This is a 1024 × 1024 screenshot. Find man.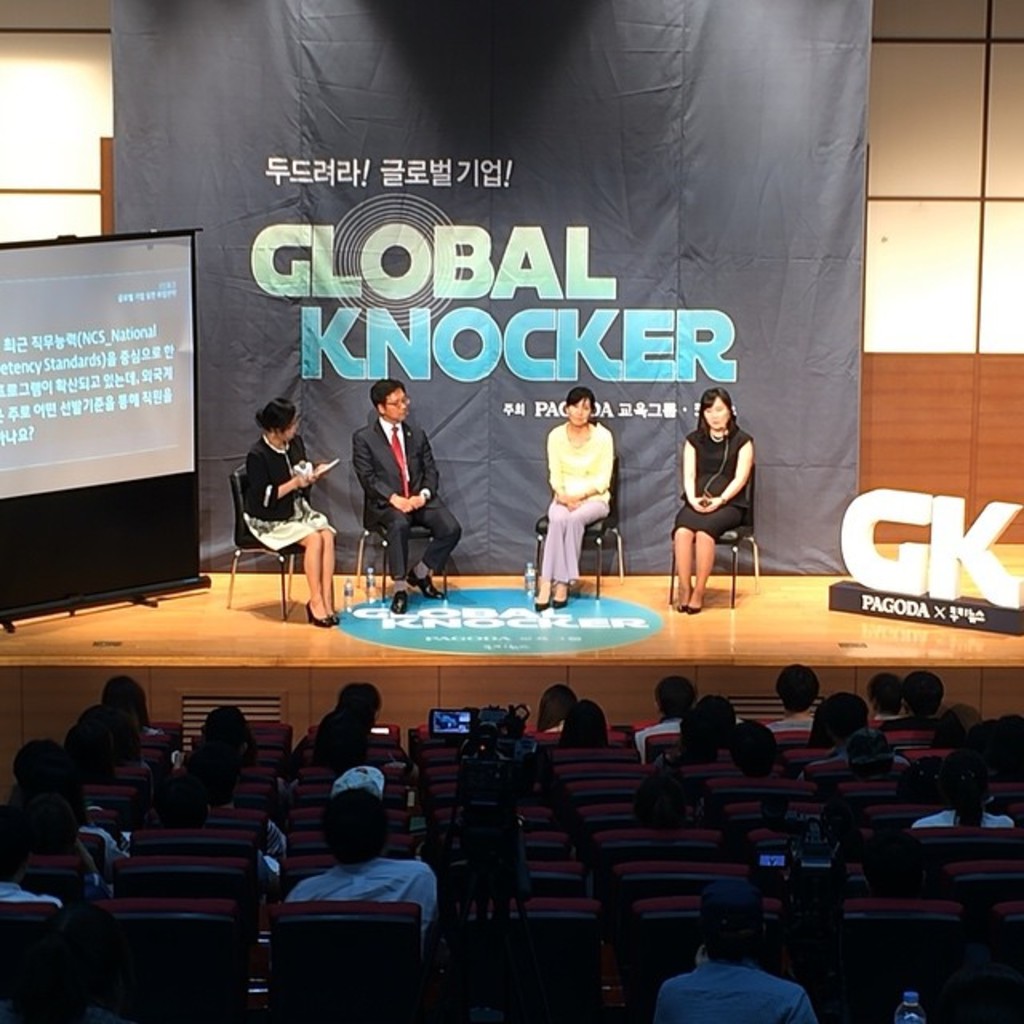
Bounding box: (339,376,445,562).
